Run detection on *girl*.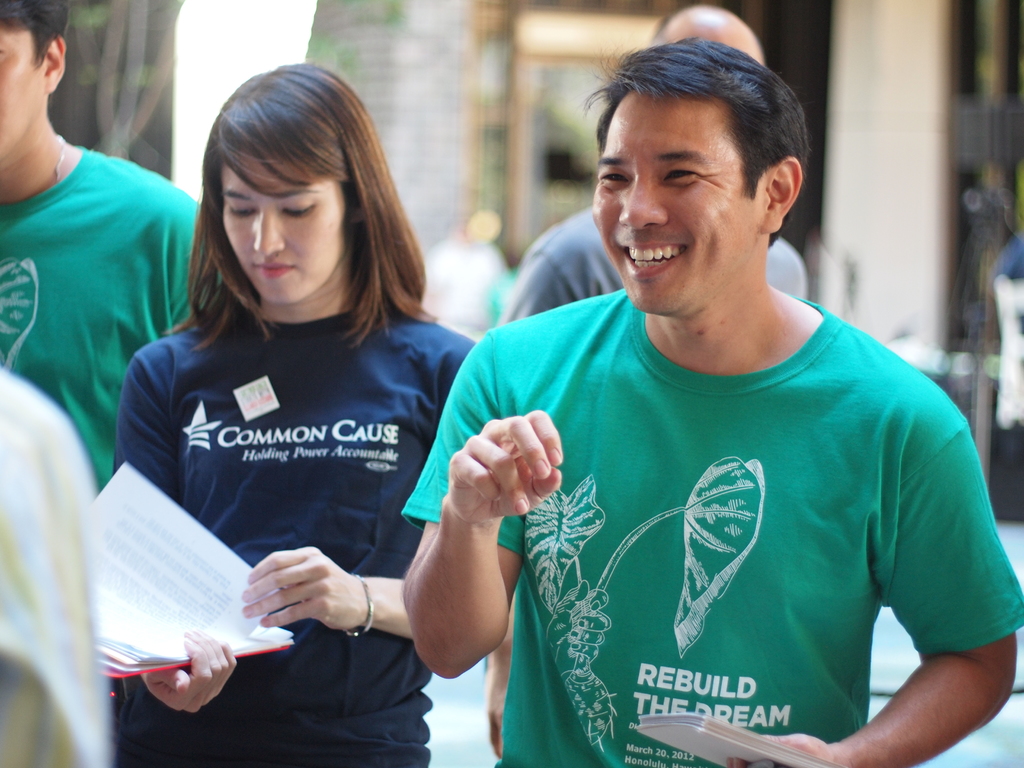
Result: BBox(104, 61, 477, 765).
